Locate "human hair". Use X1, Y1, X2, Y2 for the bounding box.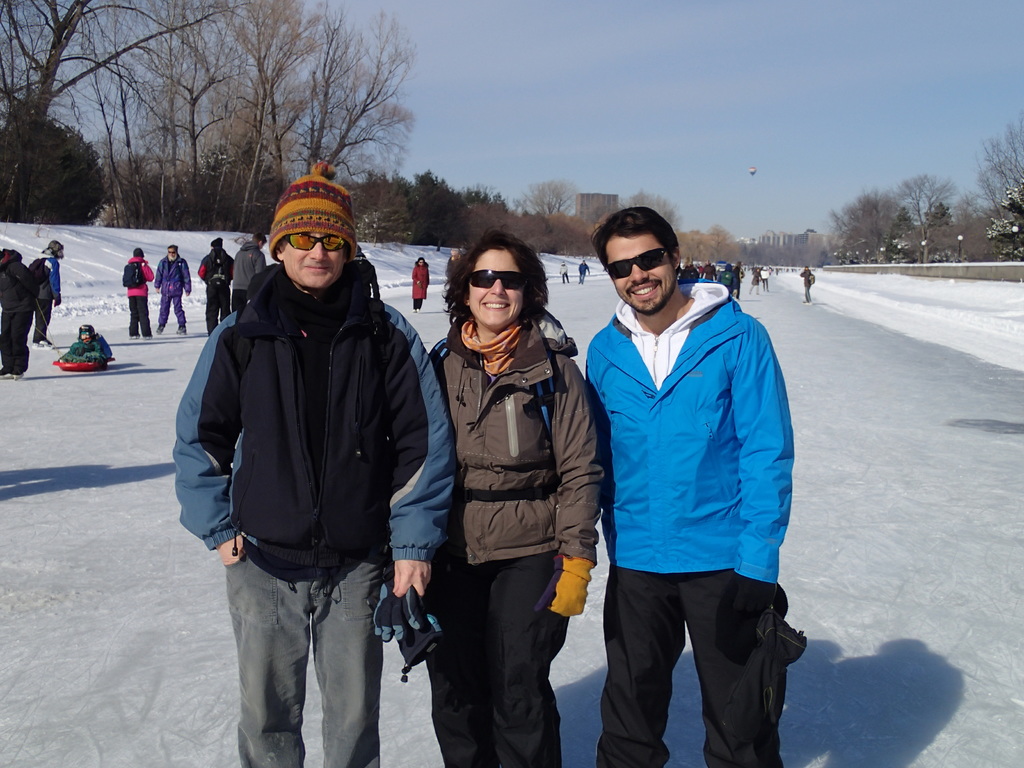
134, 249, 144, 257.
